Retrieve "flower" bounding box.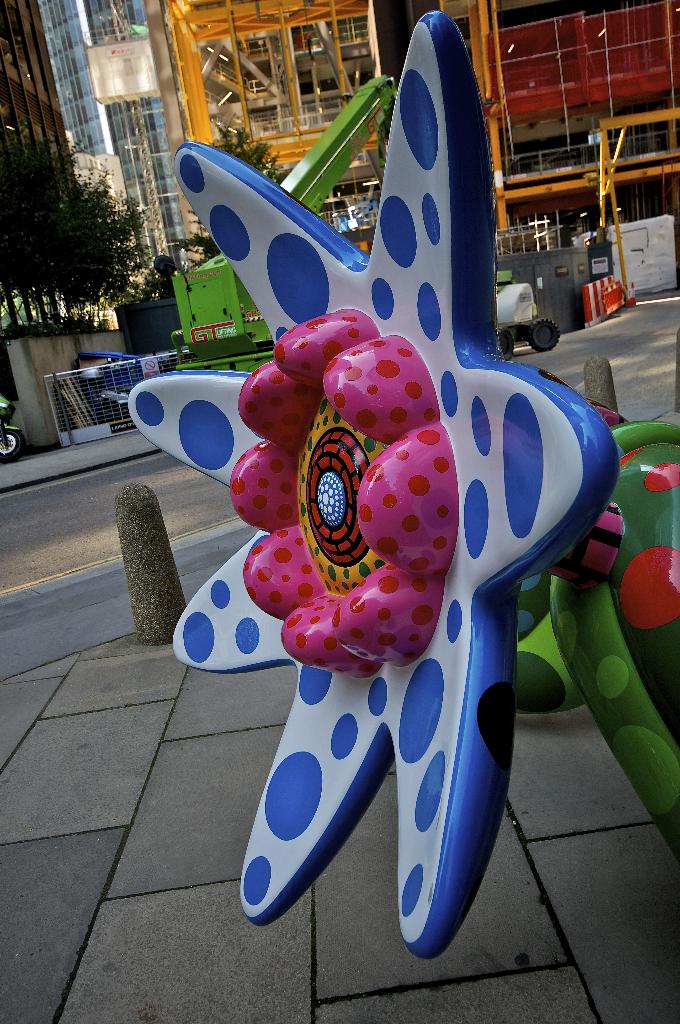
Bounding box: left=133, top=11, right=619, bottom=959.
